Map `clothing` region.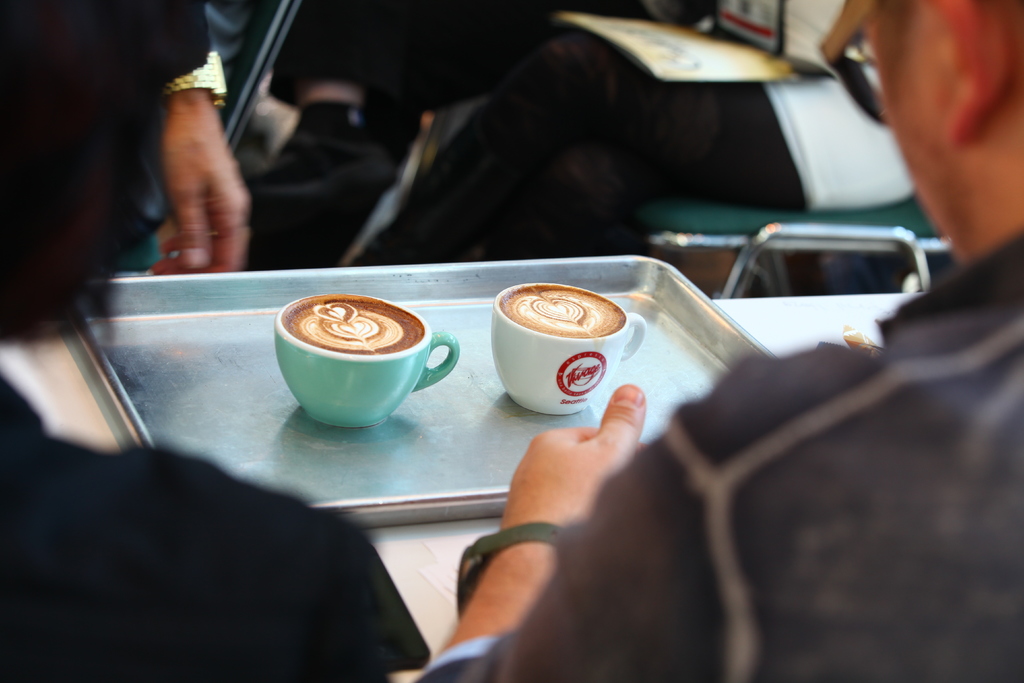
Mapped to [left=0, top=366, right=431, bottom=682].
